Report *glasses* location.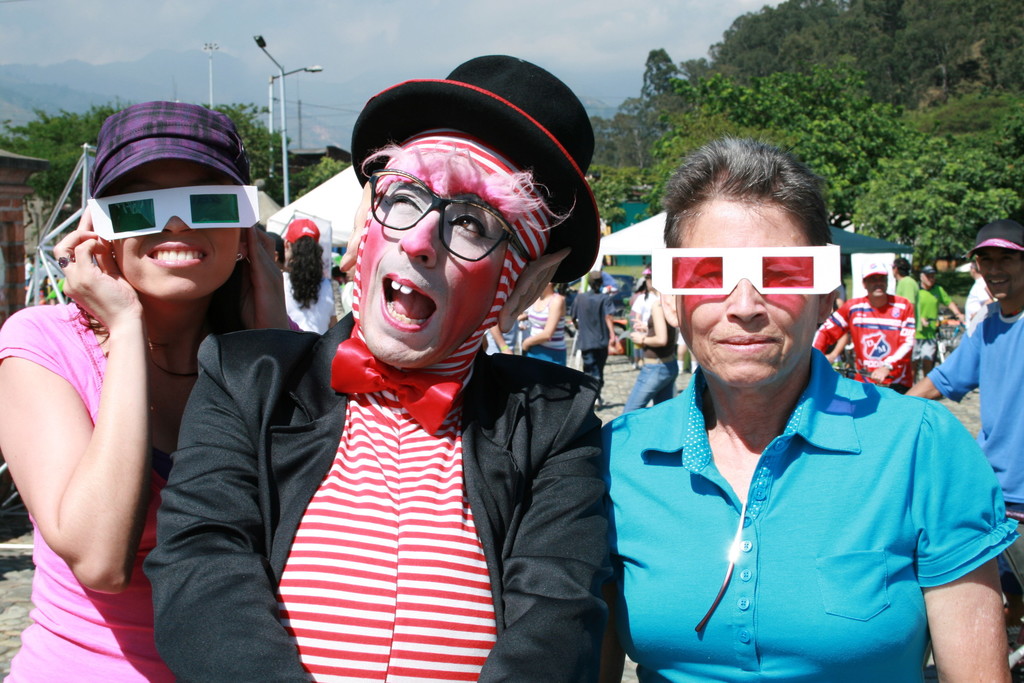
Report: 360,164,541,265.
